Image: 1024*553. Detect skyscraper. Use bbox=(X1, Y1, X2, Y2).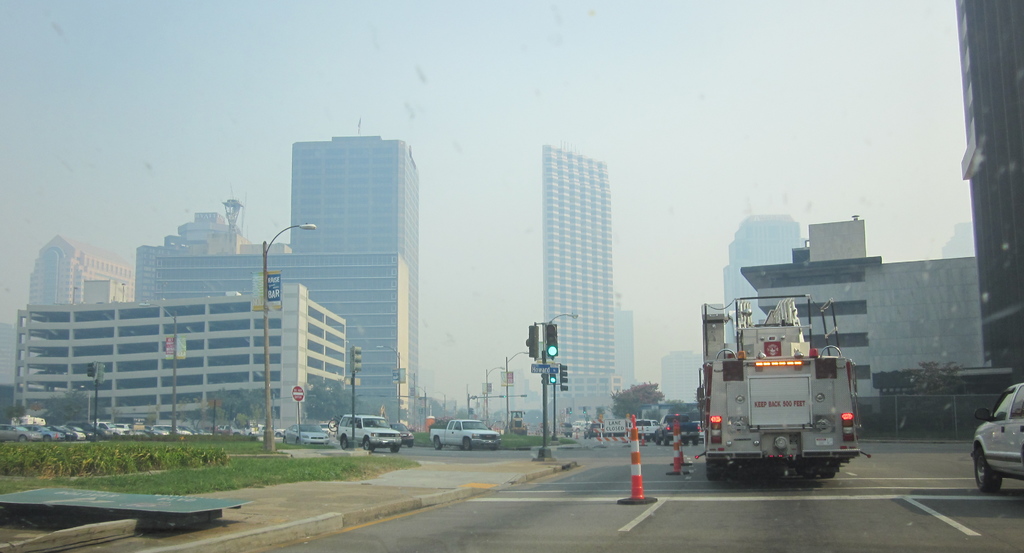
bbox=(715, 206, 805, 351).
